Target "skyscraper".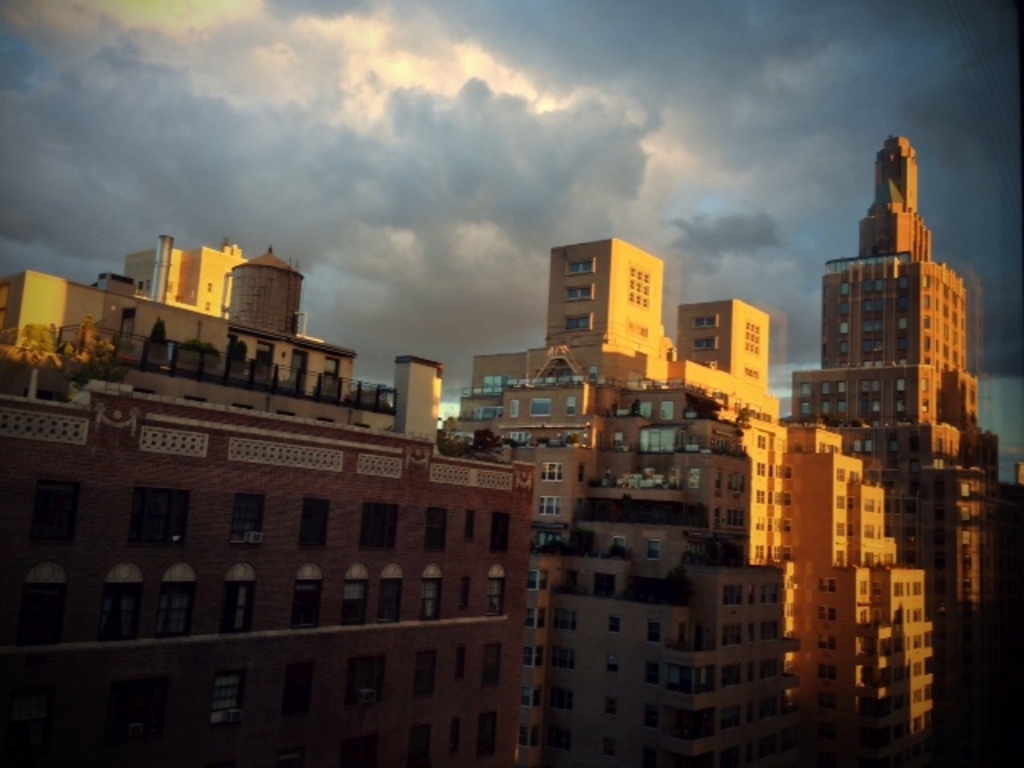
Target region: left=918, top=459, right=1022, bottom=661.
